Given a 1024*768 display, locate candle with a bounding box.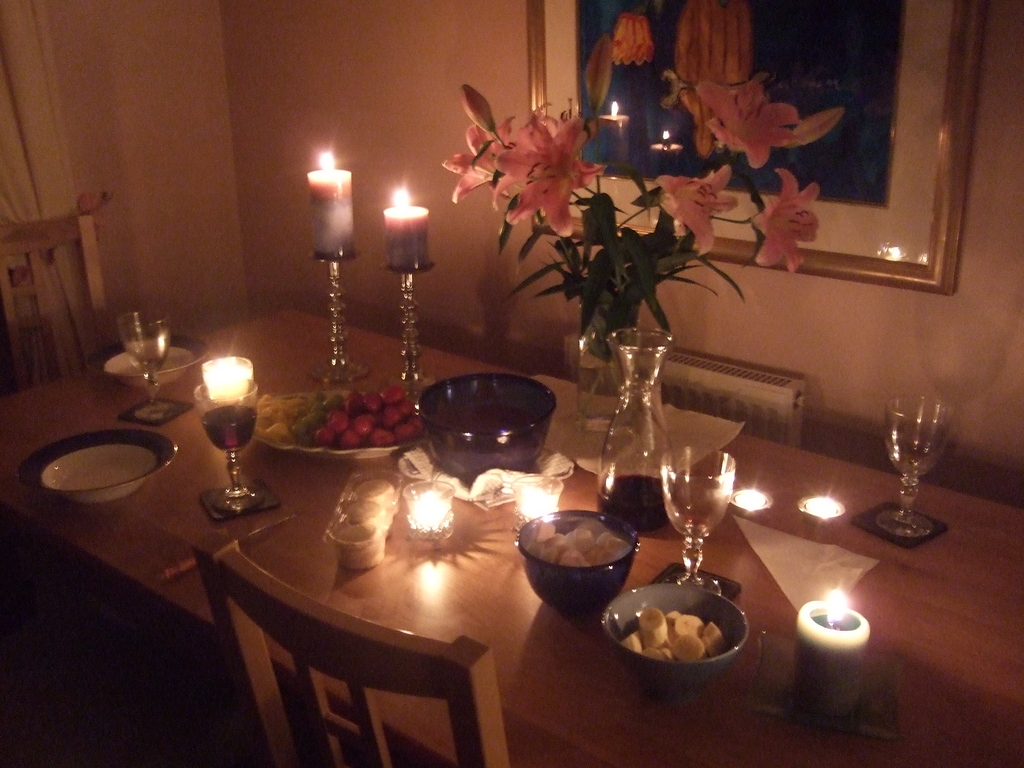
Located: <box>203,355,243,412</box>.
